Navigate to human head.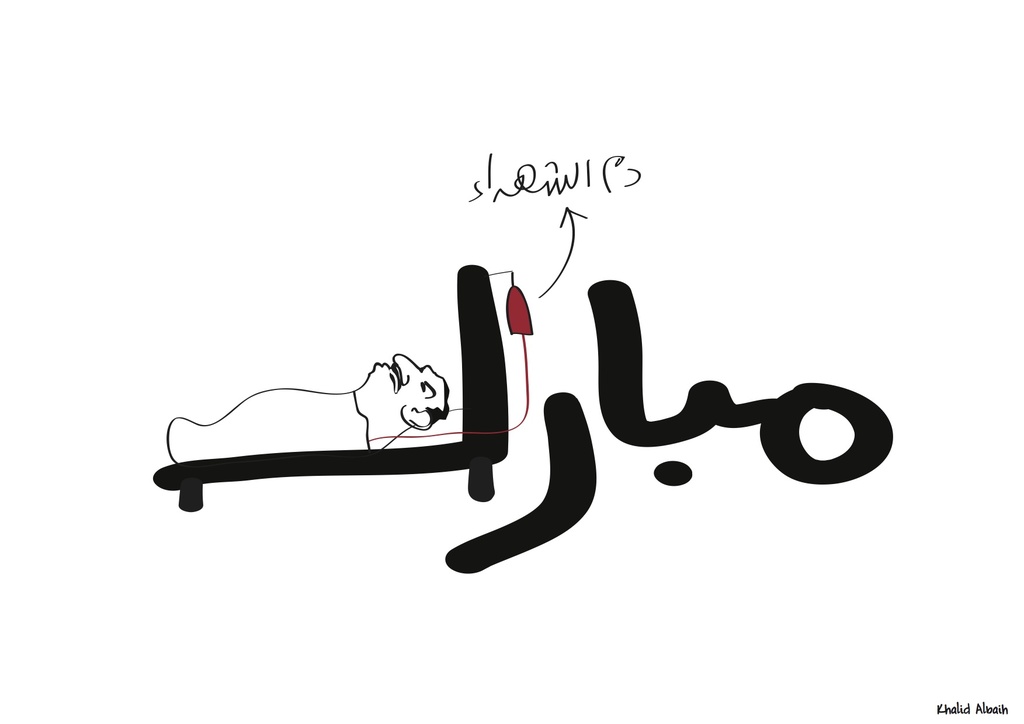
Navigation target: {"left": 378, "top": 347, "right": 449, "bottom": 440}.
